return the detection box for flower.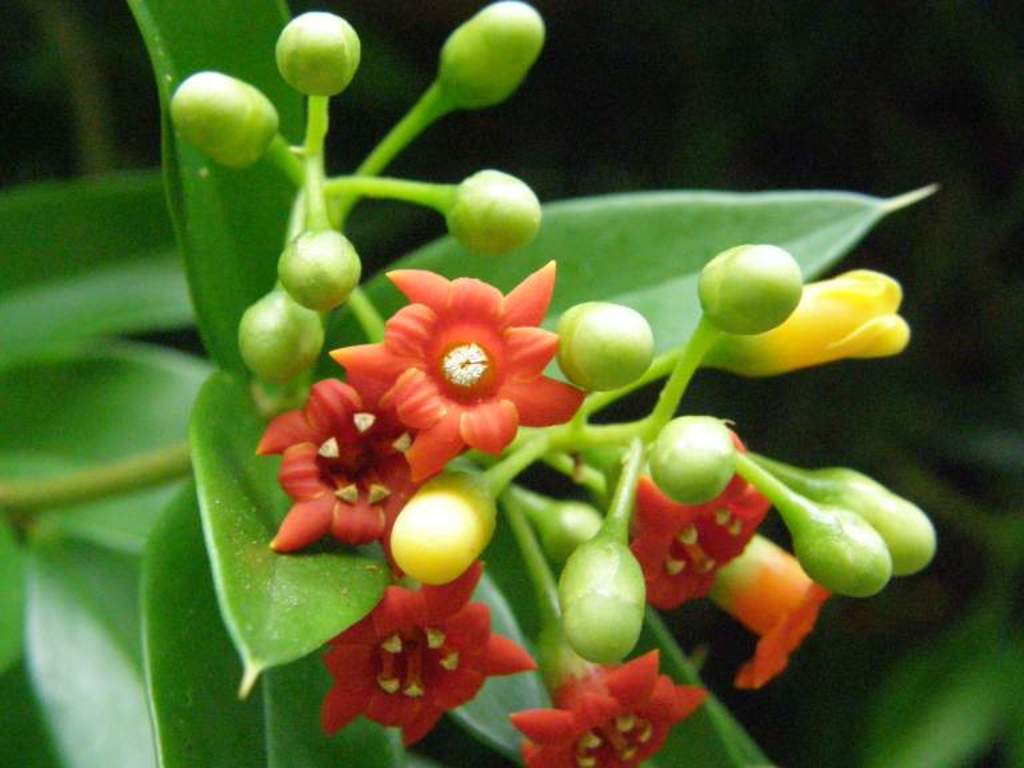
[x1=541, y1=301, x2=659, y2=384].
